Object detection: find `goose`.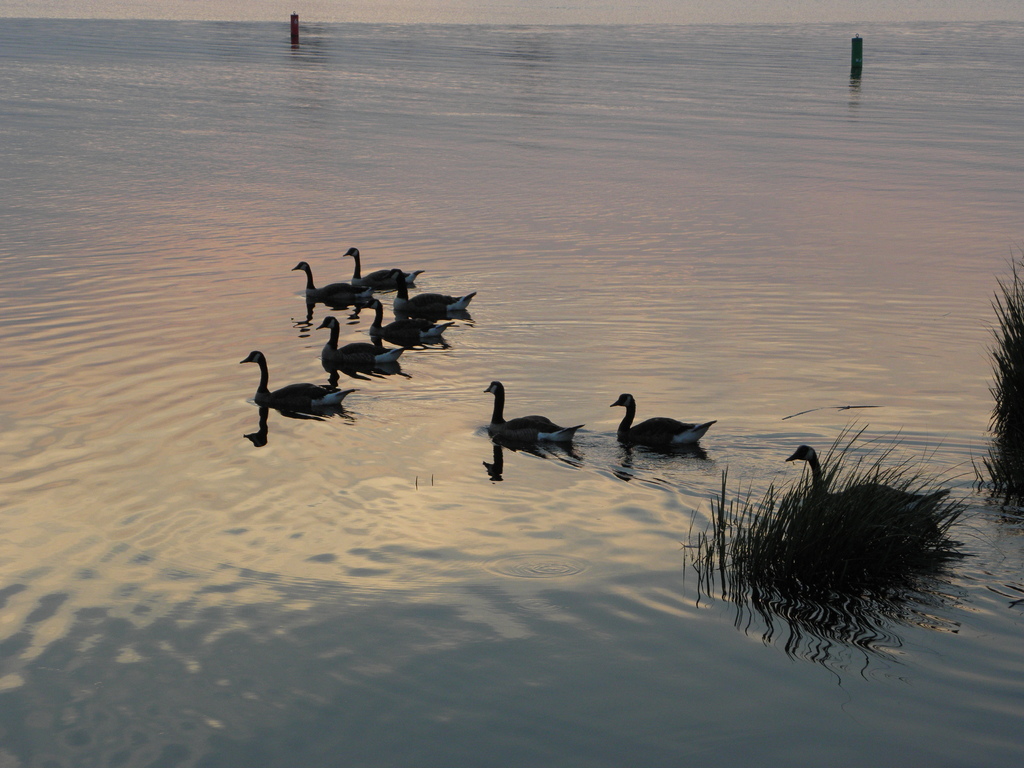
bbox=[345, 247, 419, 291].
